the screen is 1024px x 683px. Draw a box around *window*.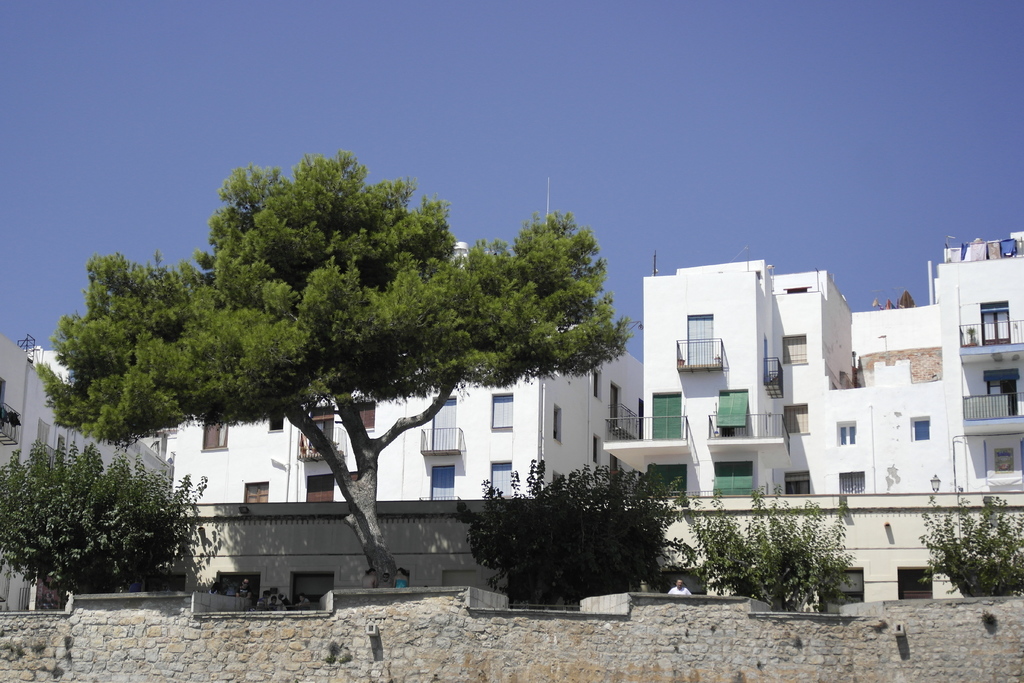
<box>842,471,861,495</box>.
